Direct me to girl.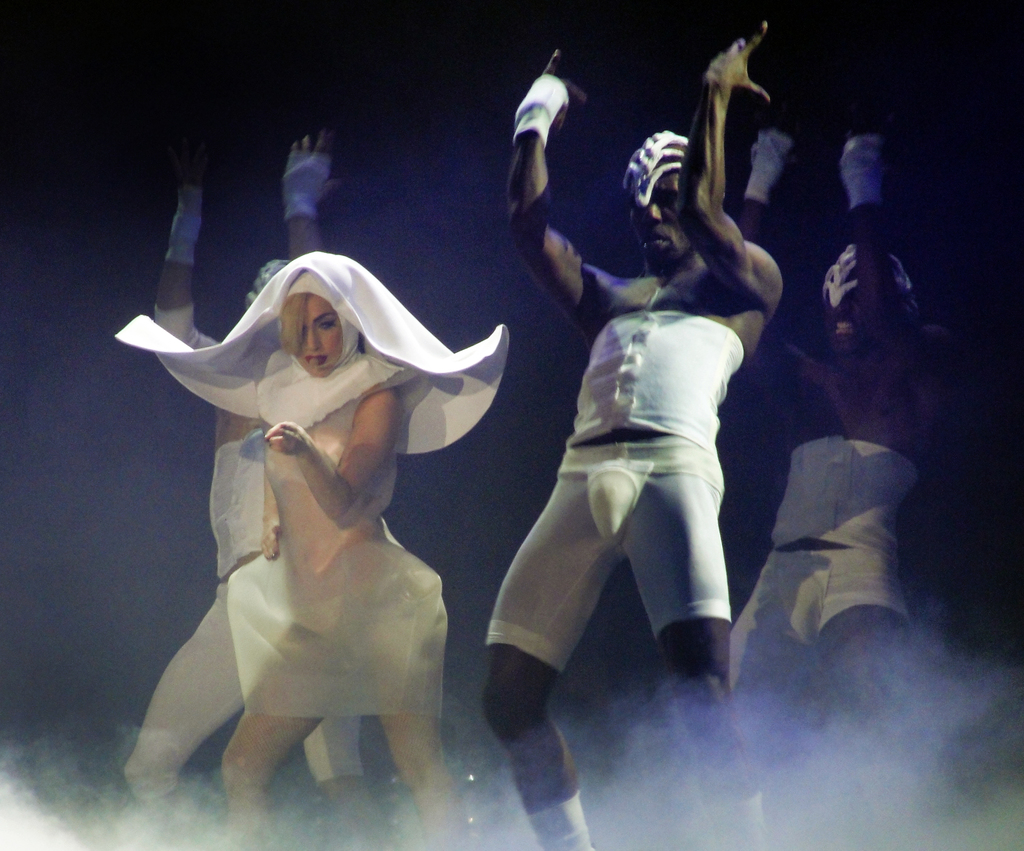
Direction: BBox(118, 255, 523, 847).
